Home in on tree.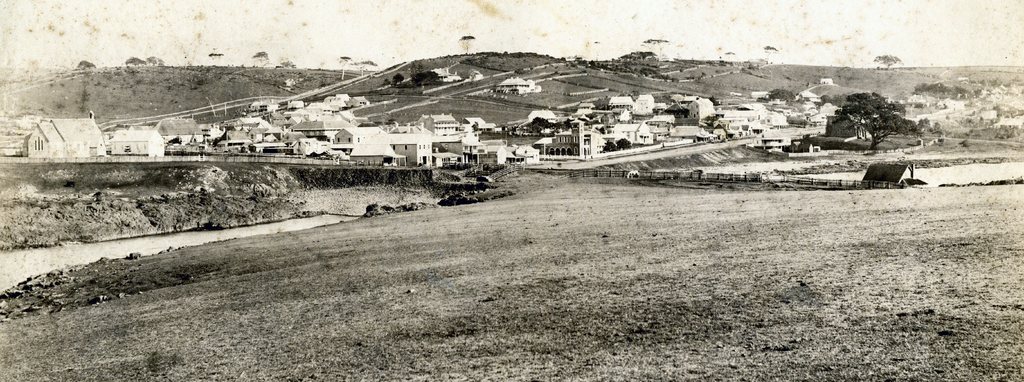
Homed in at bbox=(340, 54, 353, 81).
